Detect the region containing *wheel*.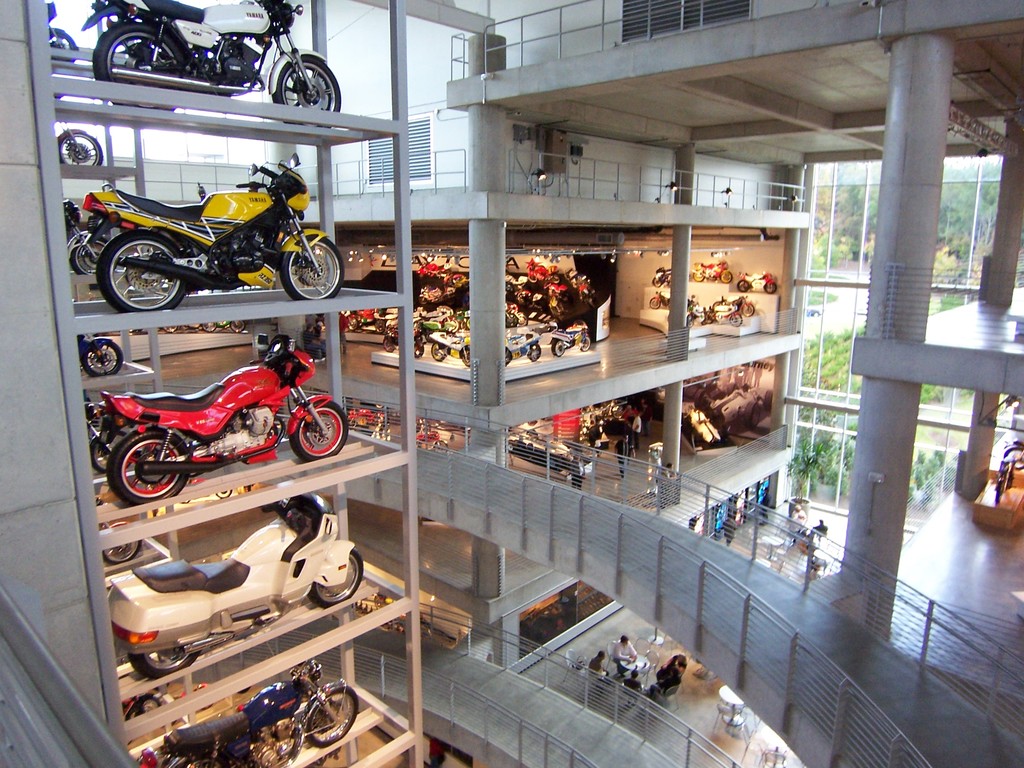
412,347,425,358.
